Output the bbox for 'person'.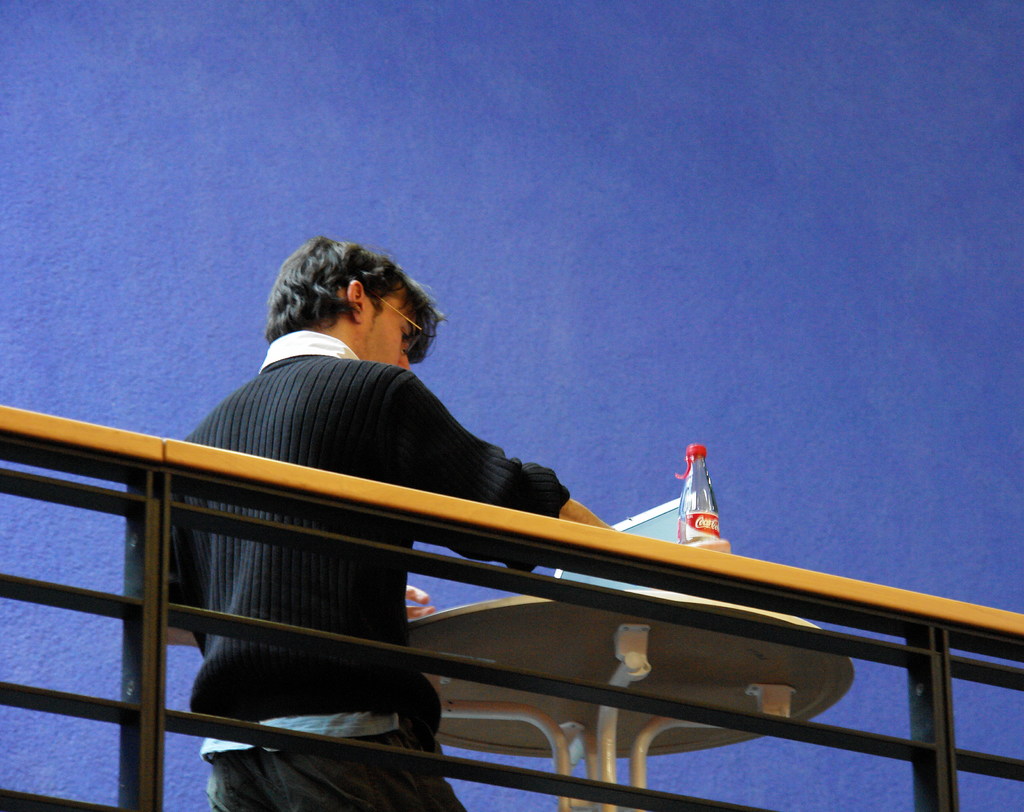
<box>172,228,614,811</box>.
